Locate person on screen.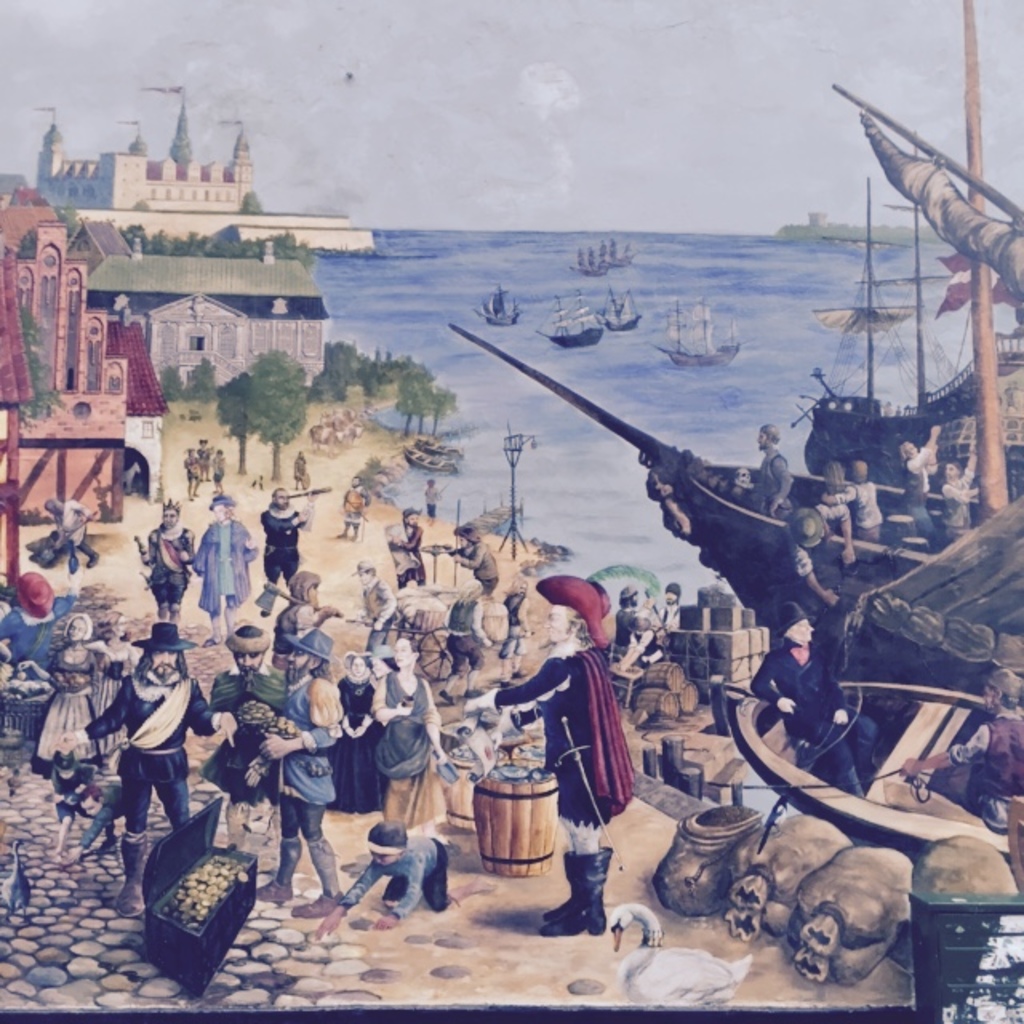
On screen at <bbox>747, 602, 878, 794</bbox>.
